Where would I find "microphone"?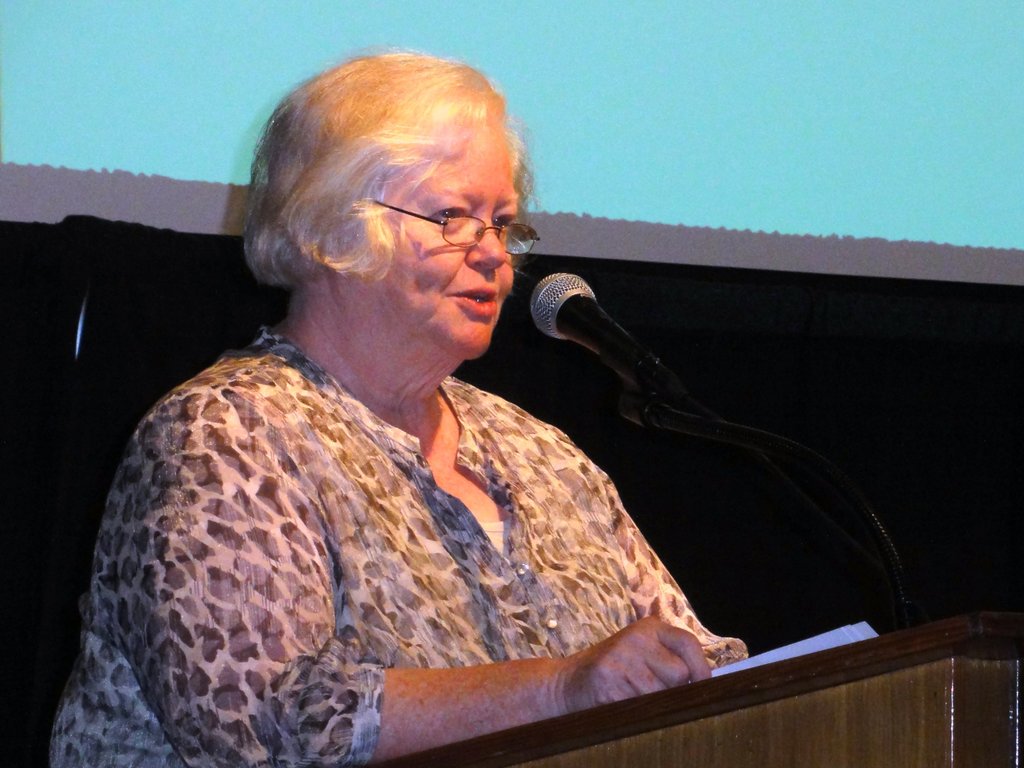
At x1=530, y1=274, x2=675, y2=412.
